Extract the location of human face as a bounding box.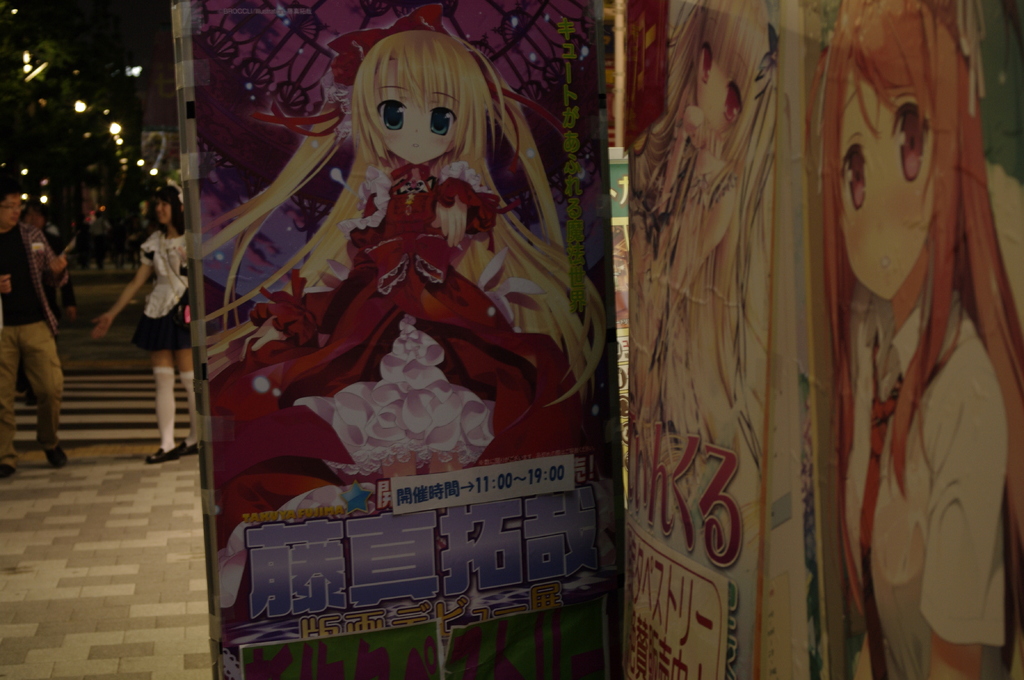
select_region(374, 59, 460, 166).
